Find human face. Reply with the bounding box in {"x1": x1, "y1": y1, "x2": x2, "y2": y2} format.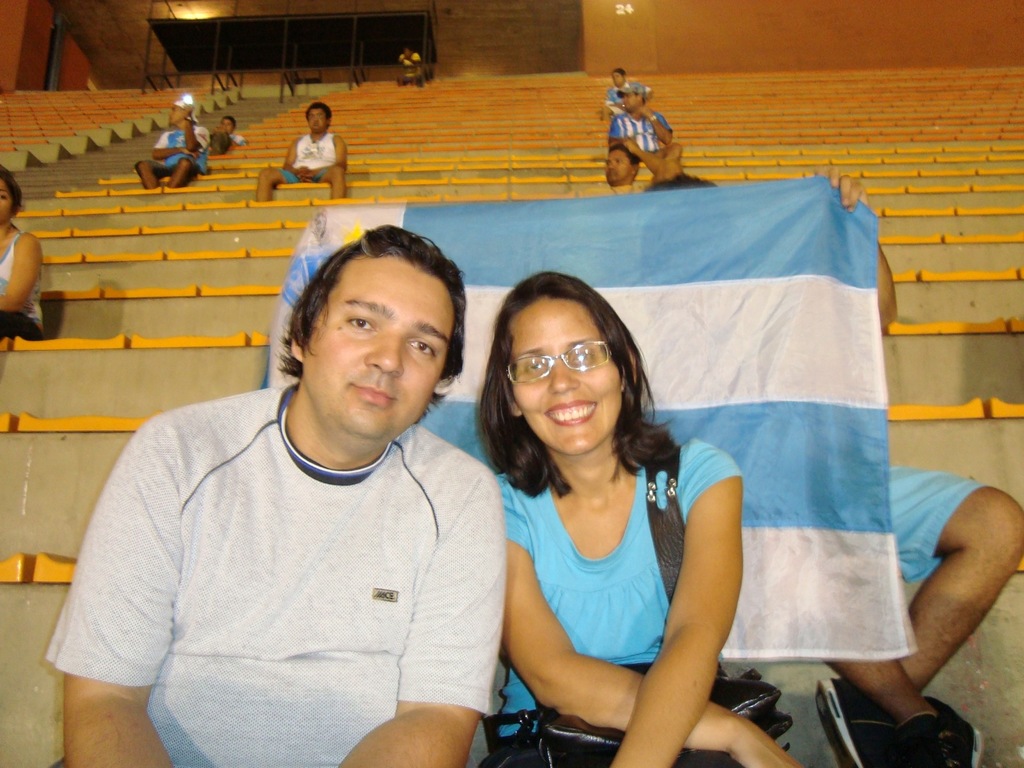
{"x1": 506, "y1": 289, "x2": 628, "y2": 456}.
